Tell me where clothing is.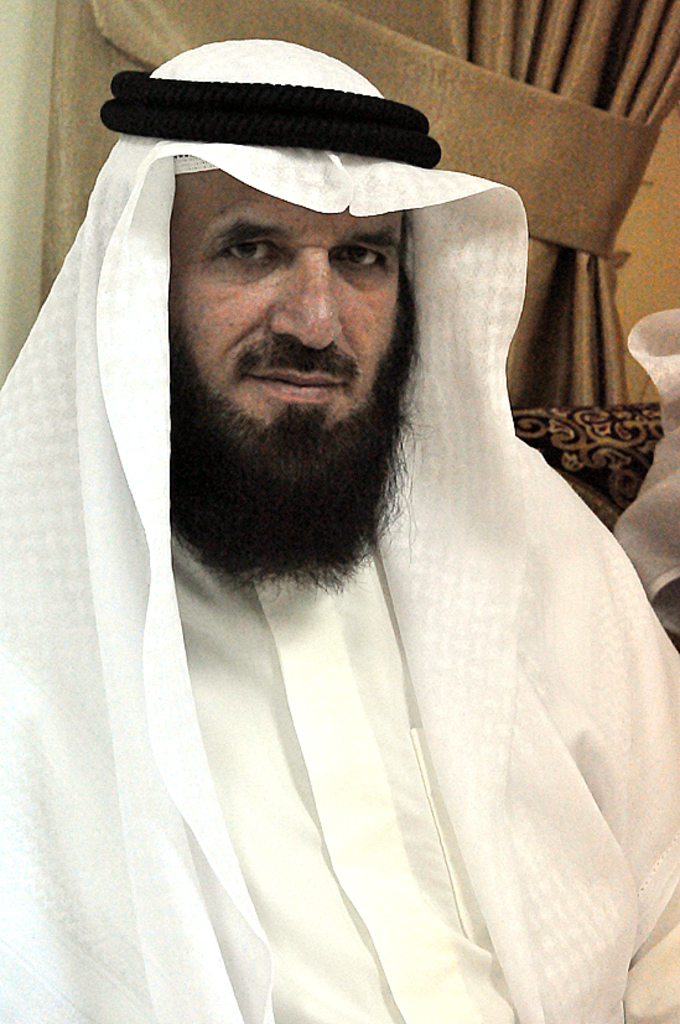
clothing is at [left=35, top=150, right=679, bottom=1013].
